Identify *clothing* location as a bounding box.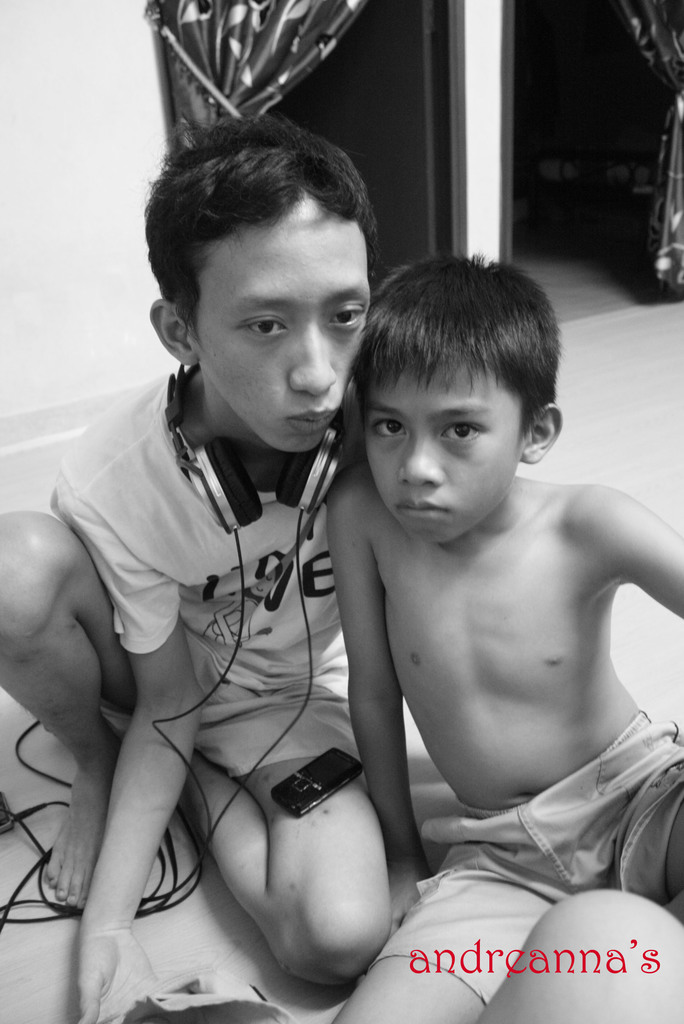
[47, 365, 363, 783].
